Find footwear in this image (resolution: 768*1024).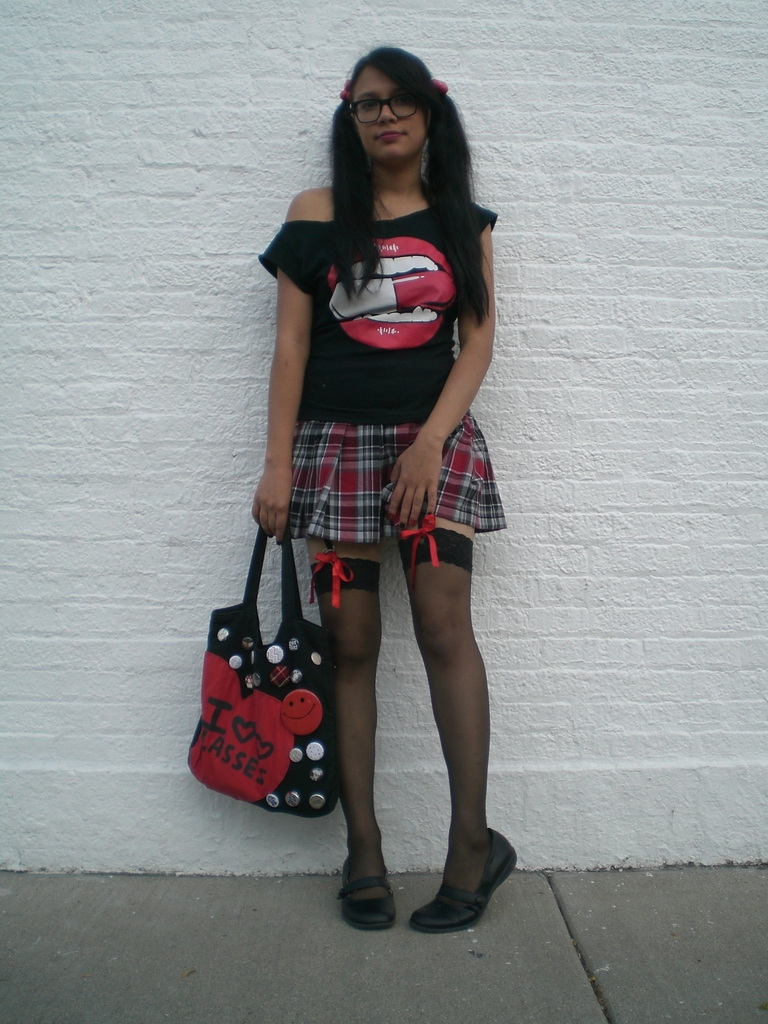
x1=417 y1=821 x2=503 y2=927.
